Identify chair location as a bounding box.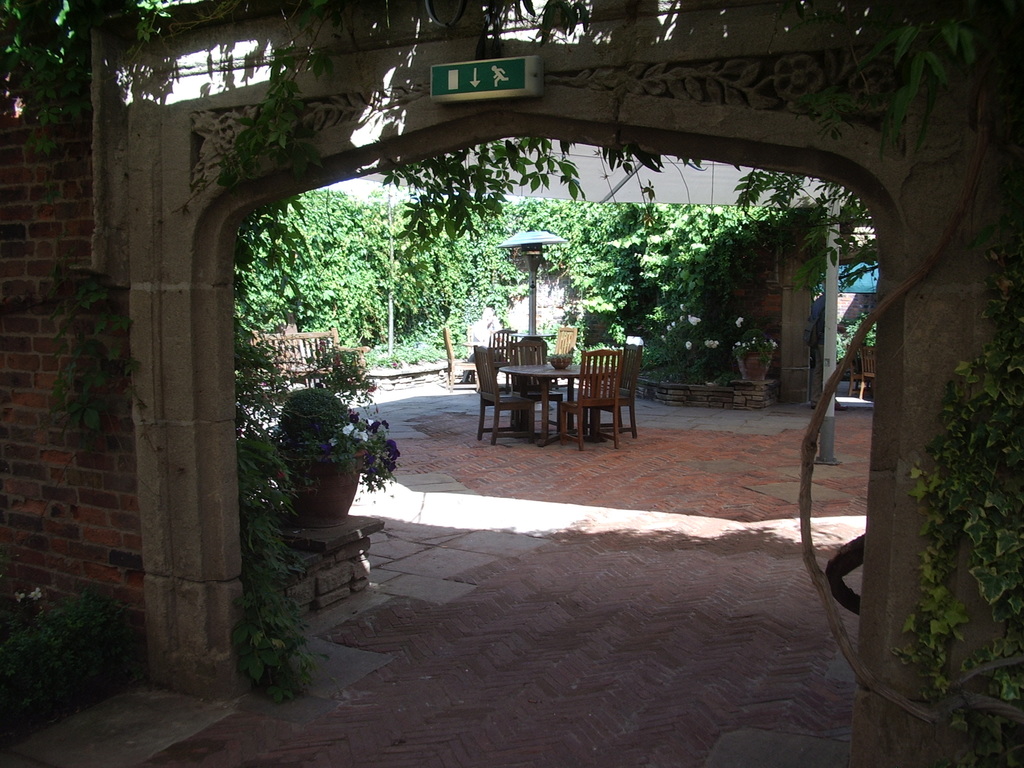
locate(583, 345, 641, 435).
